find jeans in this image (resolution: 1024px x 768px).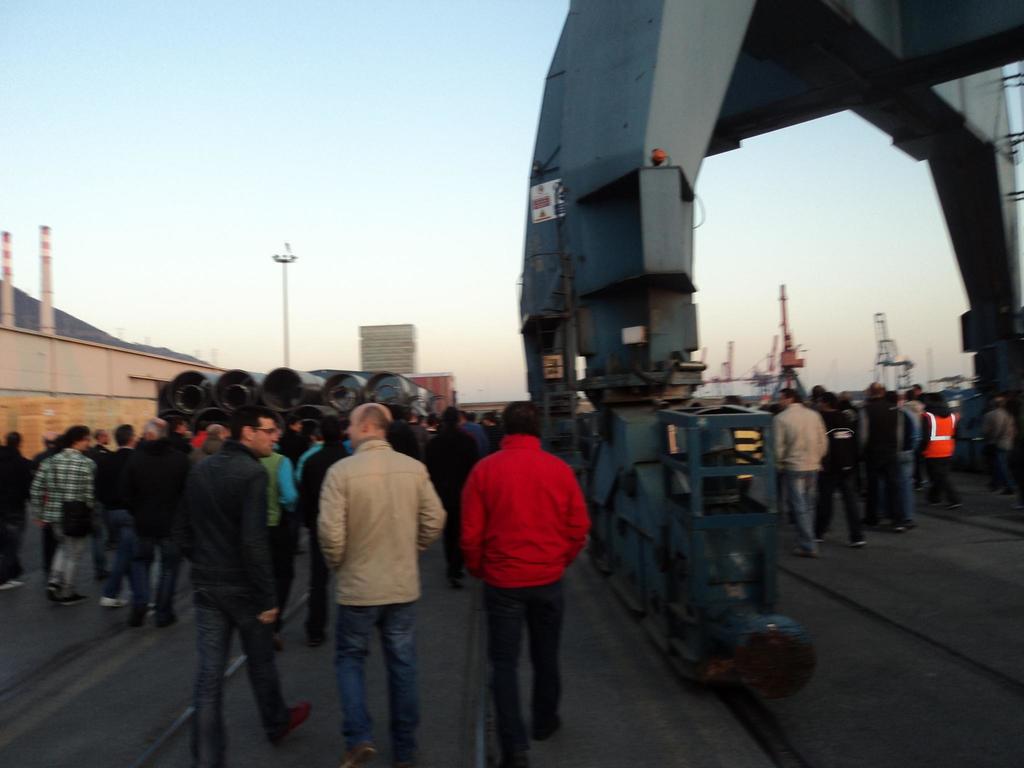
<box>196,599,290,767</box>.
